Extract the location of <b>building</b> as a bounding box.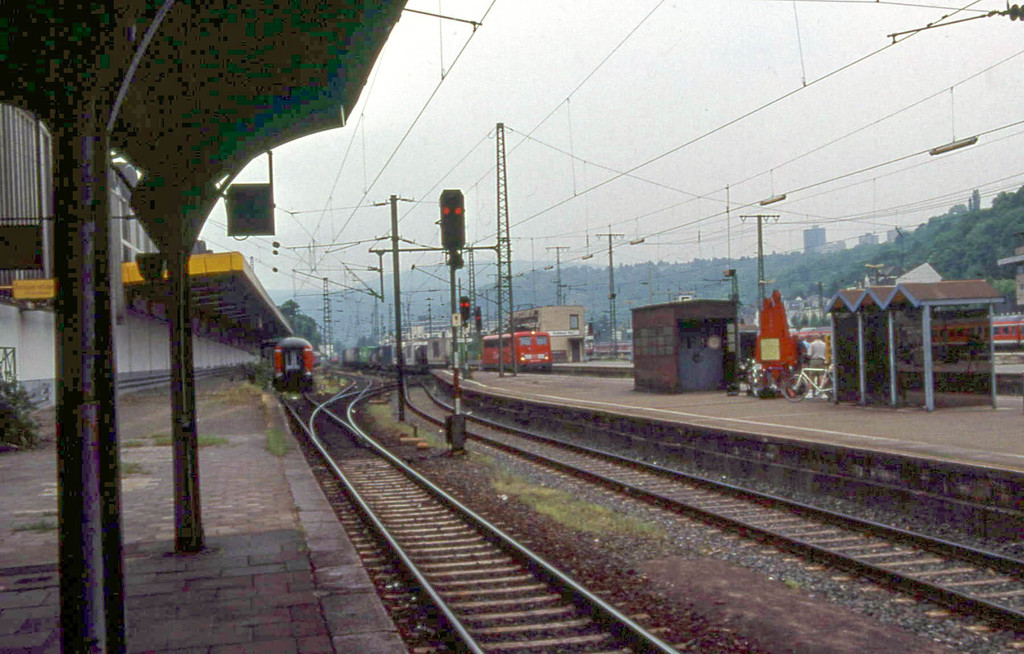
<bbox>513, 304, 586, 362</bbox>.
